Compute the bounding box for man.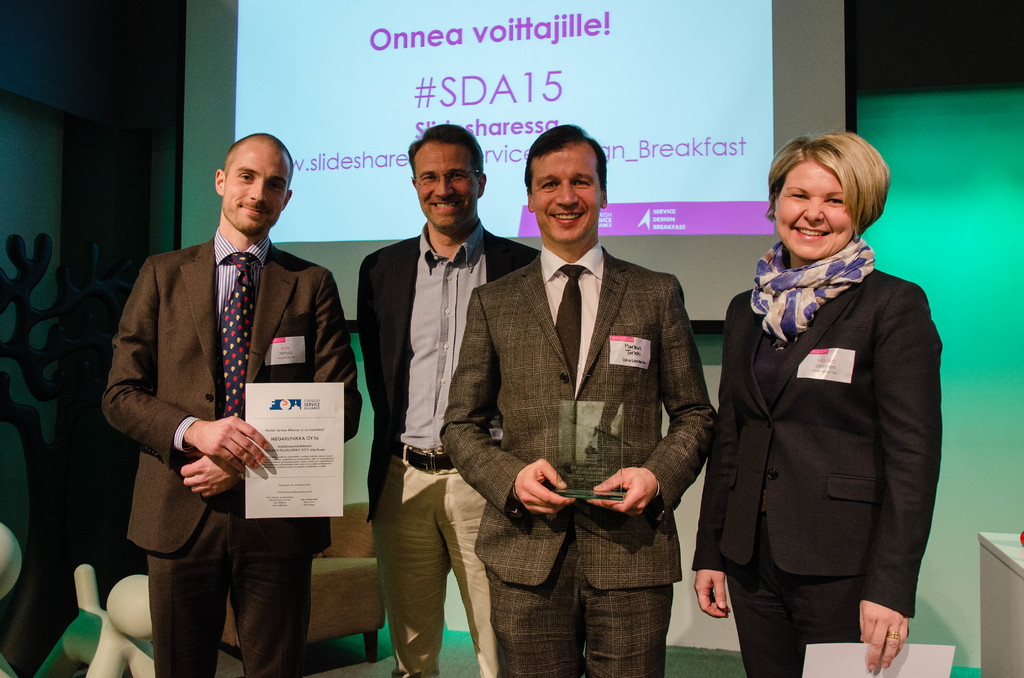
bbox(99, 133, 365, 677).
